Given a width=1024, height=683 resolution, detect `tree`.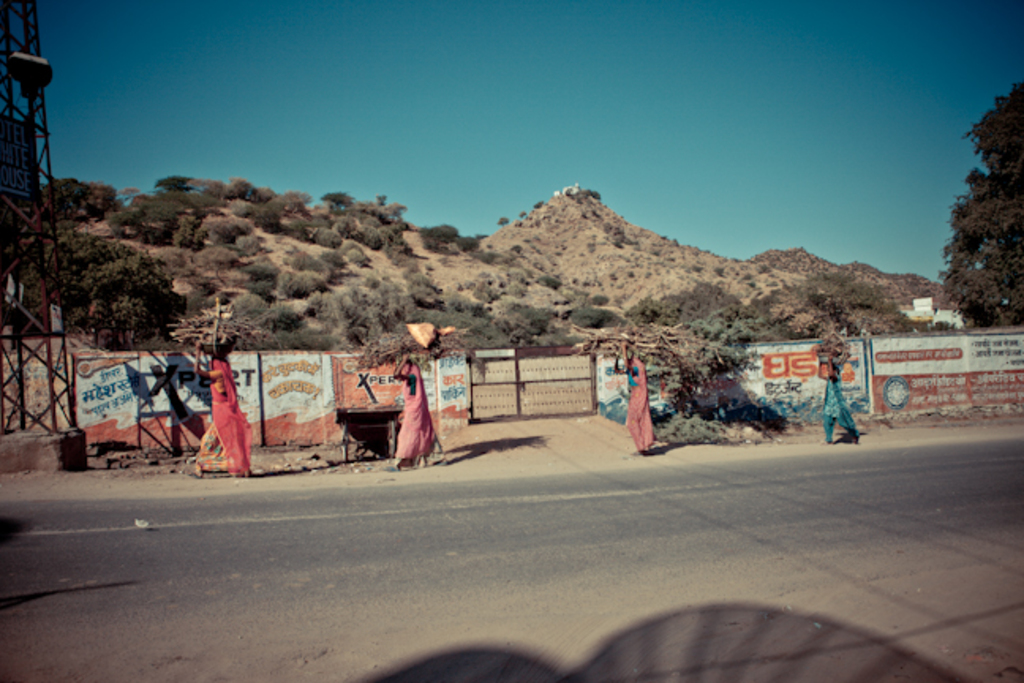
x1=765, y1=285, x2=830, y2=338.
